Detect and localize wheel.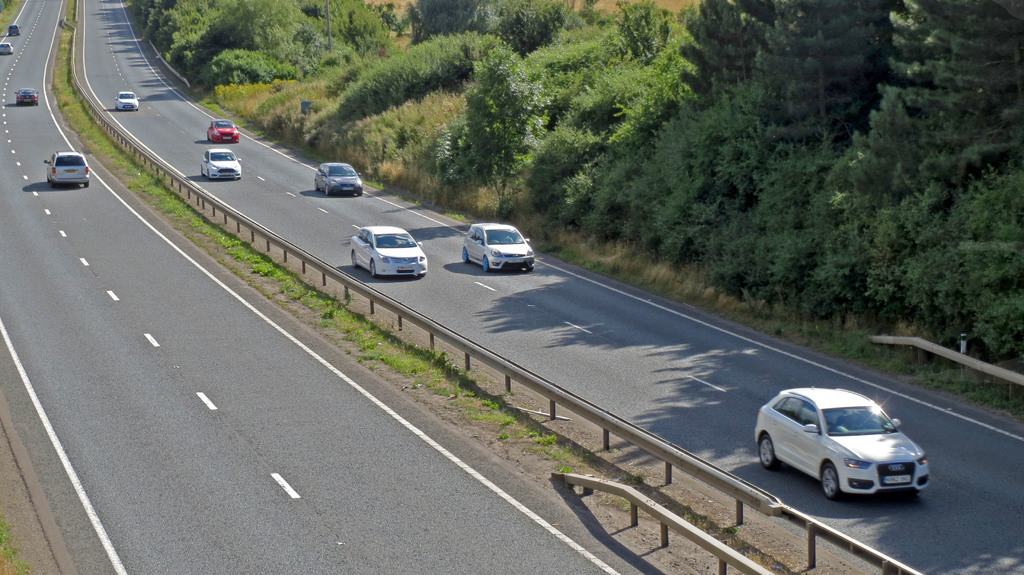
Localized at 750 432 774 469.
